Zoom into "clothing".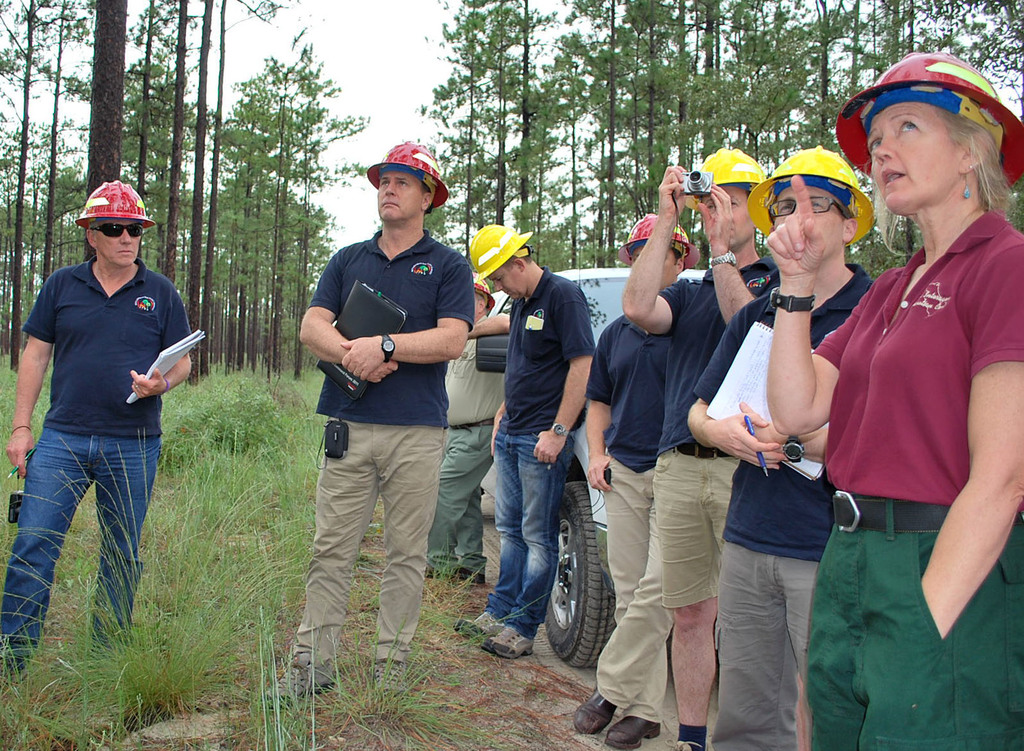
Zoom target: detection(653, 242, 781, 609).
